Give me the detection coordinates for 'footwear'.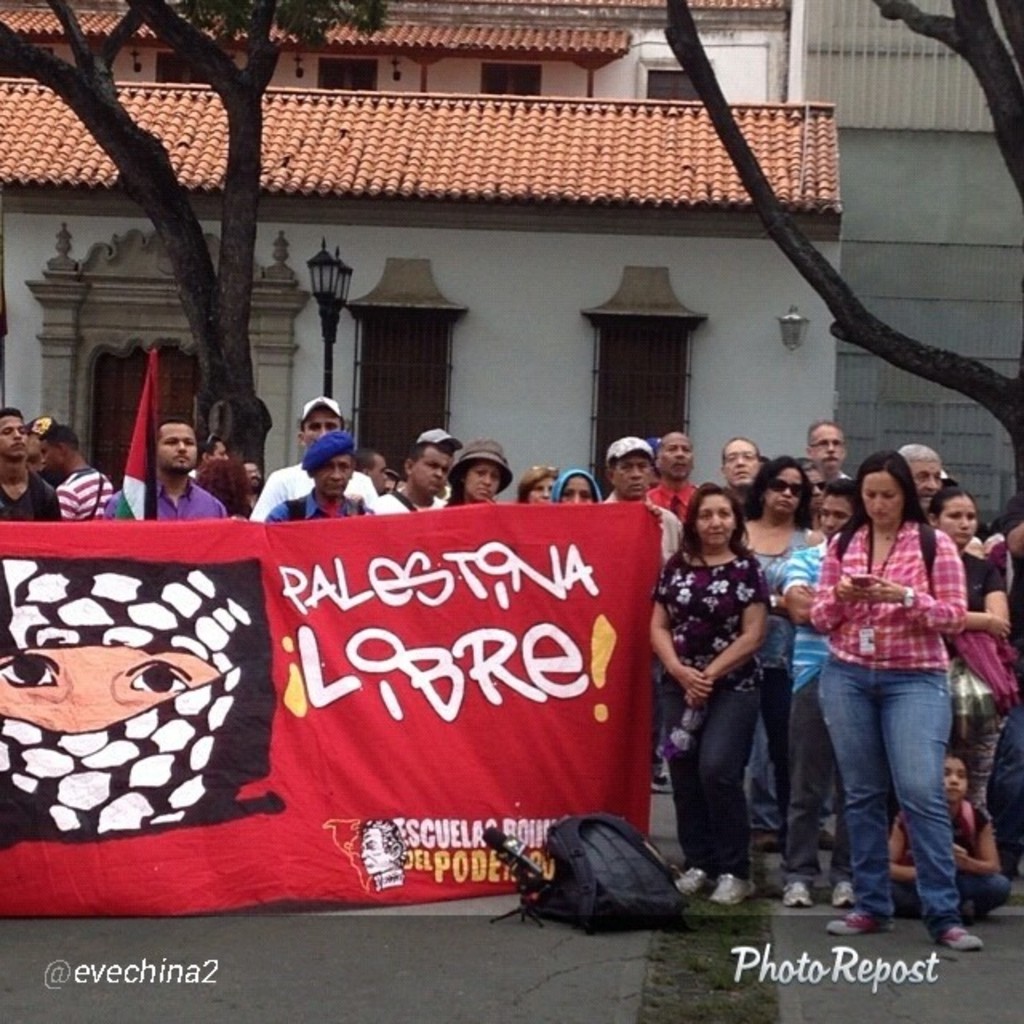
locate(938, 920, 987, 952).
